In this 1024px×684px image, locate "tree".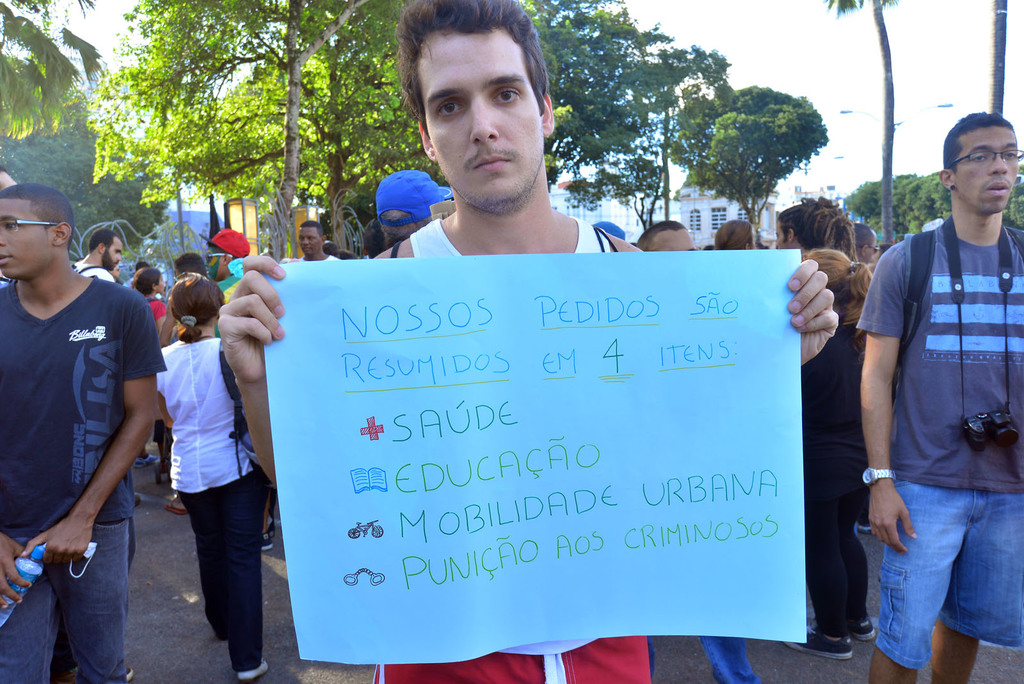
Bounding box: <region>988, 0, 1005, 118</region>.
